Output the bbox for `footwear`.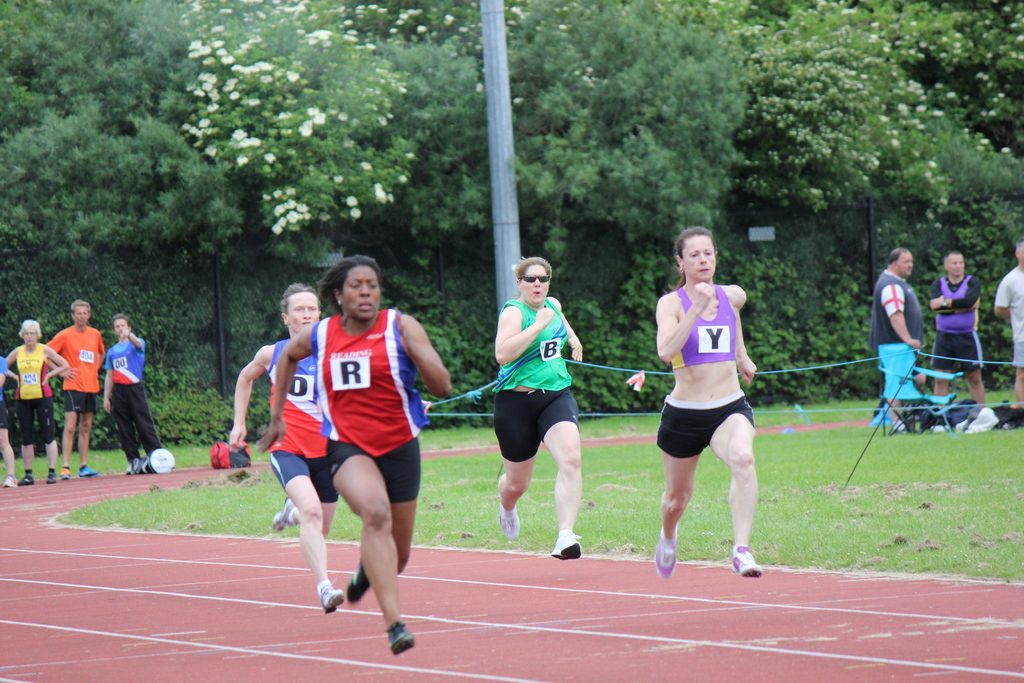
266:488:294:534.
